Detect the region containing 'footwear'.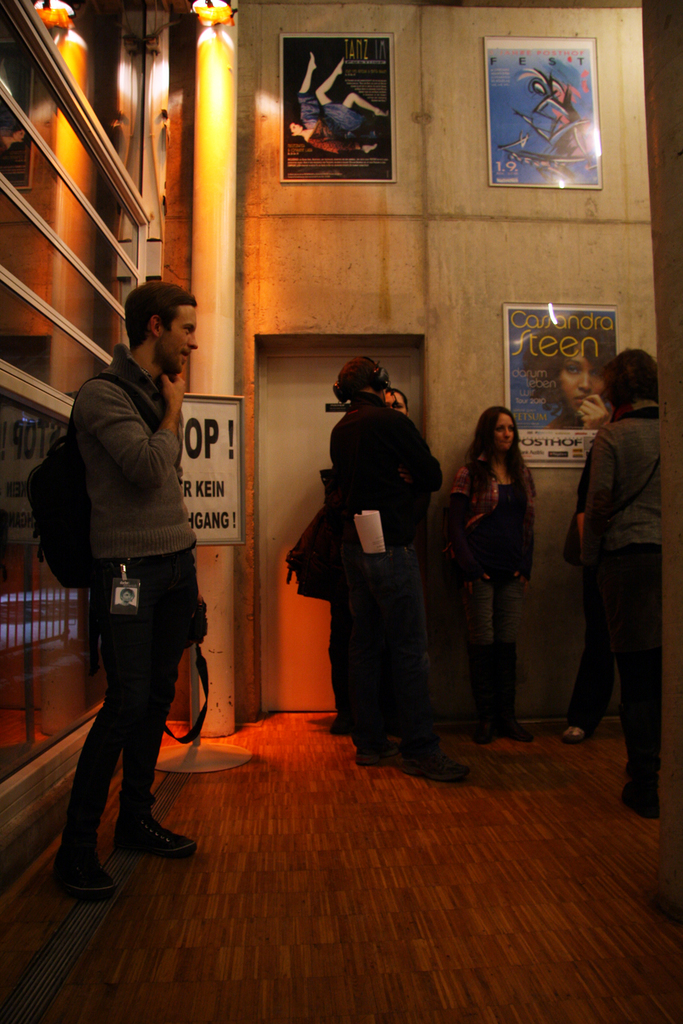
(left=119, top=806, right=197, bottom=864).
